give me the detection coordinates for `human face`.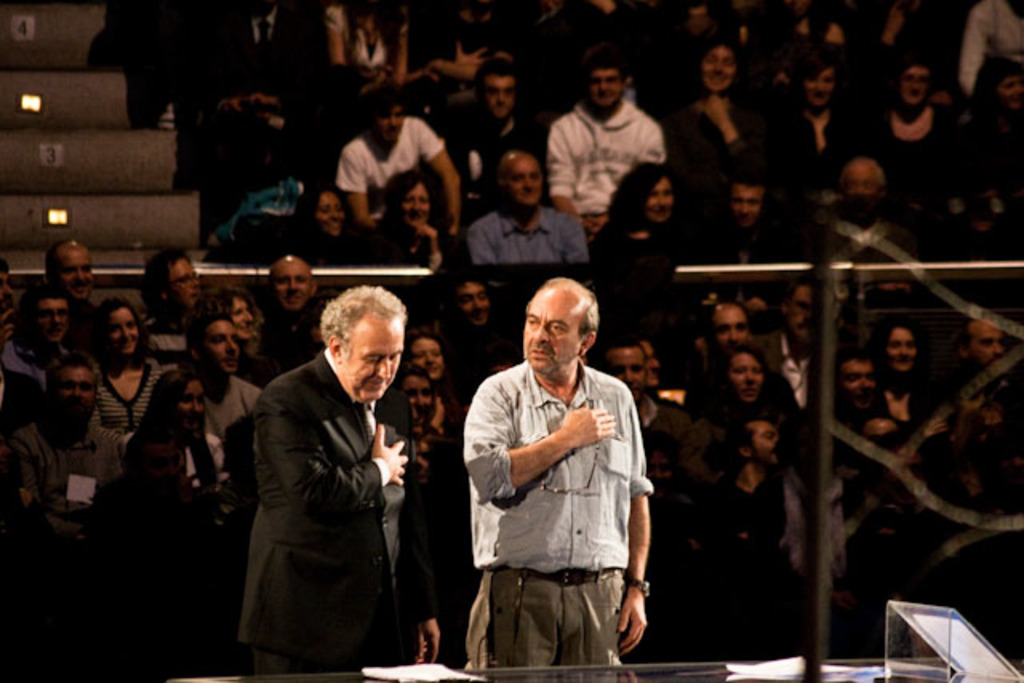
[x1=715, y1=299, x2=747, y2=352].
